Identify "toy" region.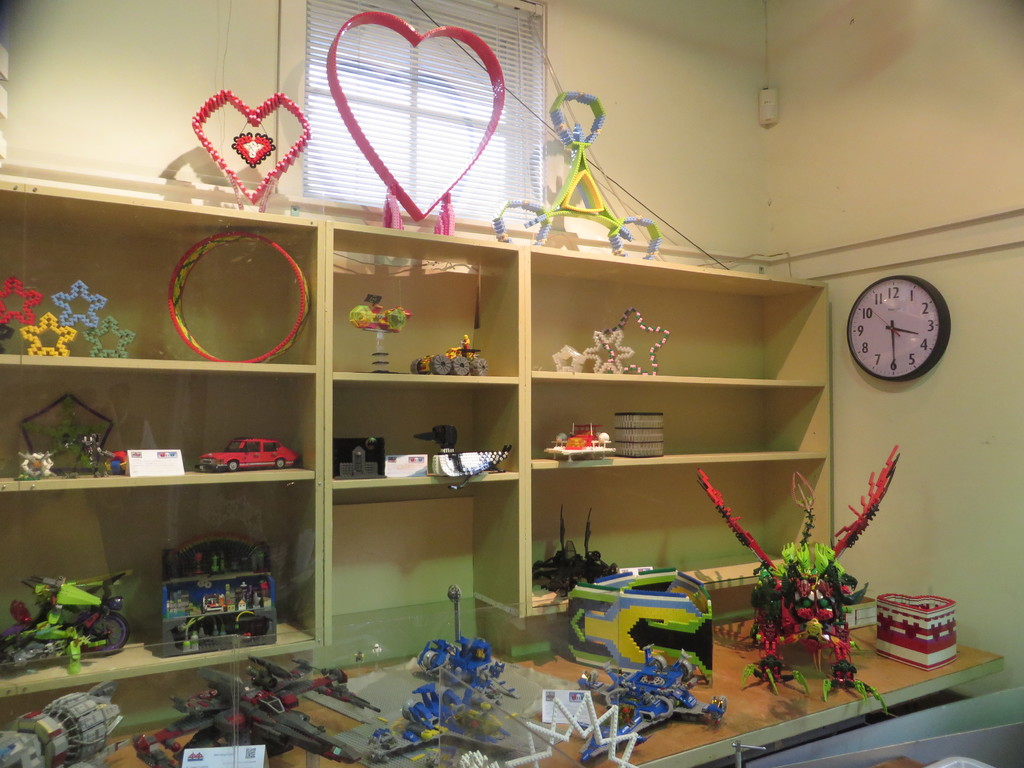
Region: locate(493, 87, 662, 262).
